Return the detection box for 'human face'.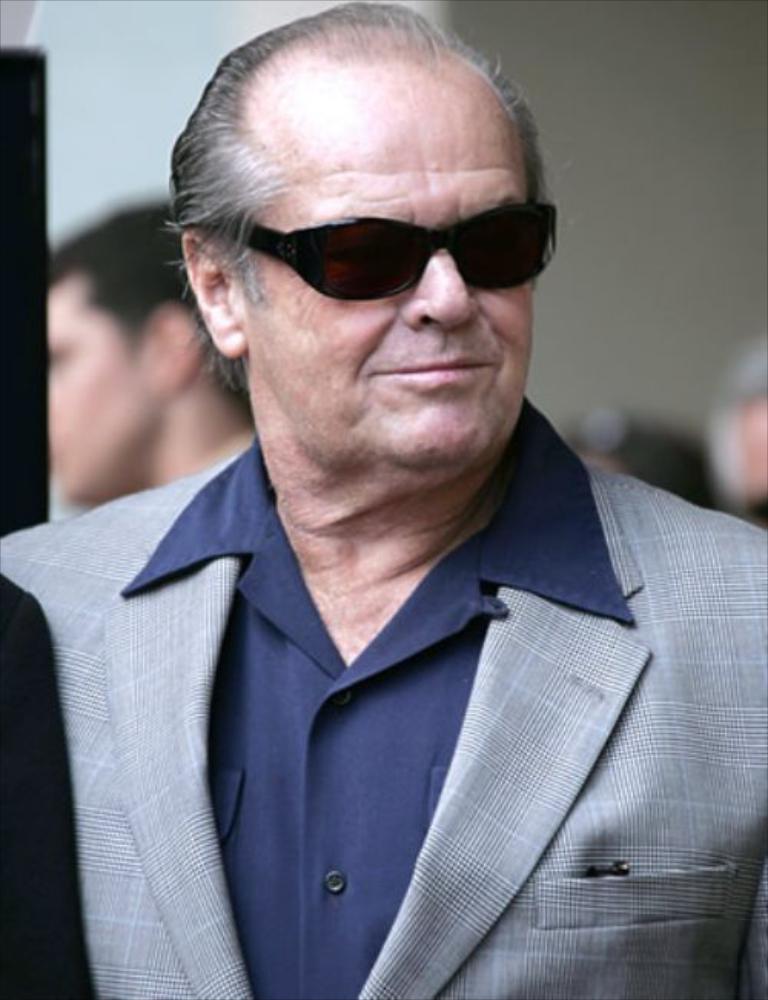
45 267 147 495.
